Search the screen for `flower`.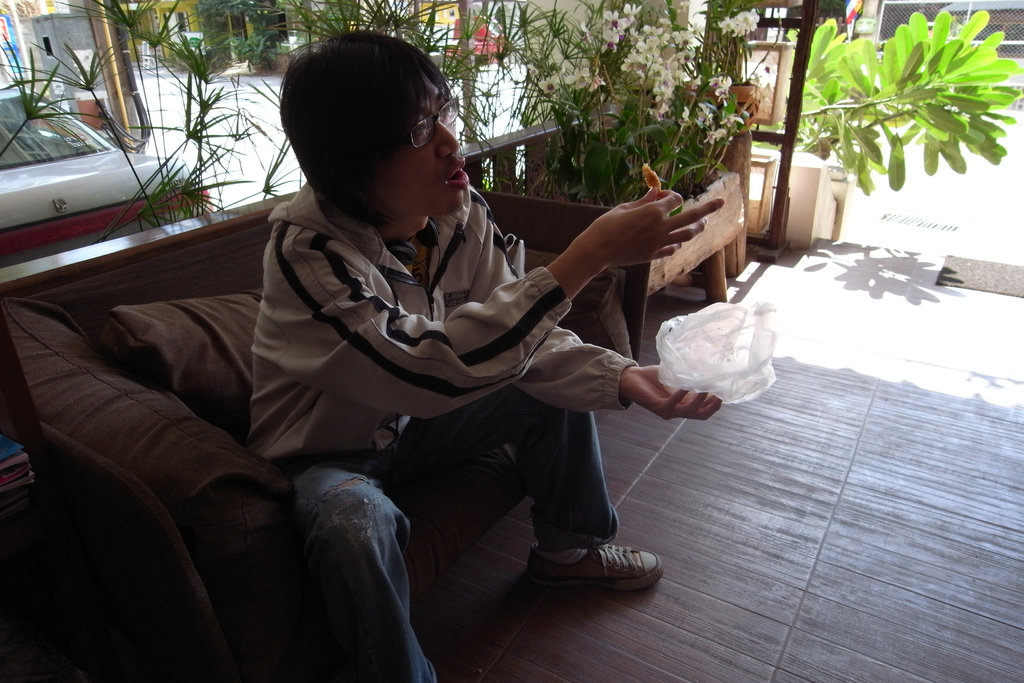
Found at rect(534, 74, 559, 94).
